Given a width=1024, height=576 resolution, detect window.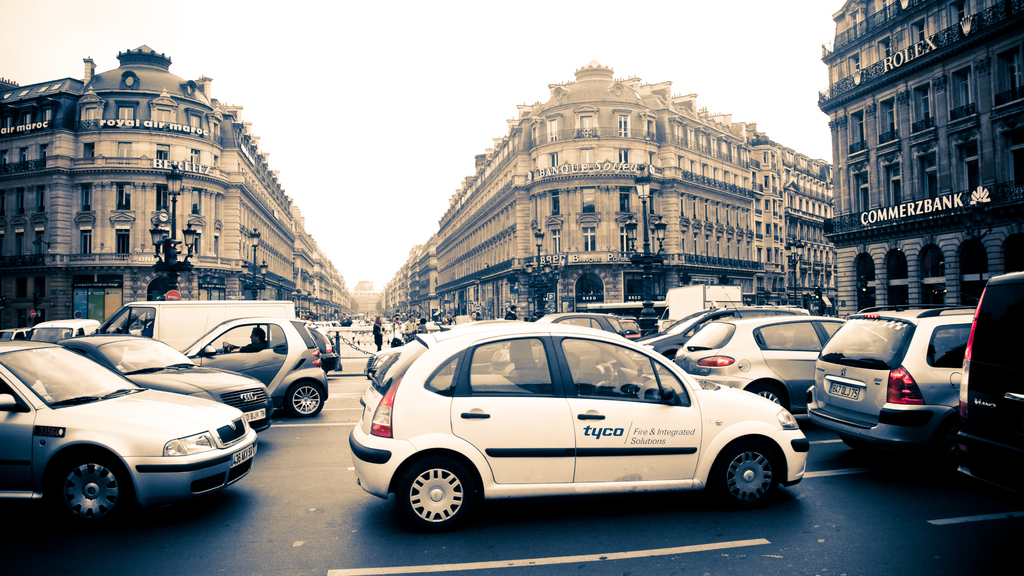
Rect(959, 140, 973, 196).
